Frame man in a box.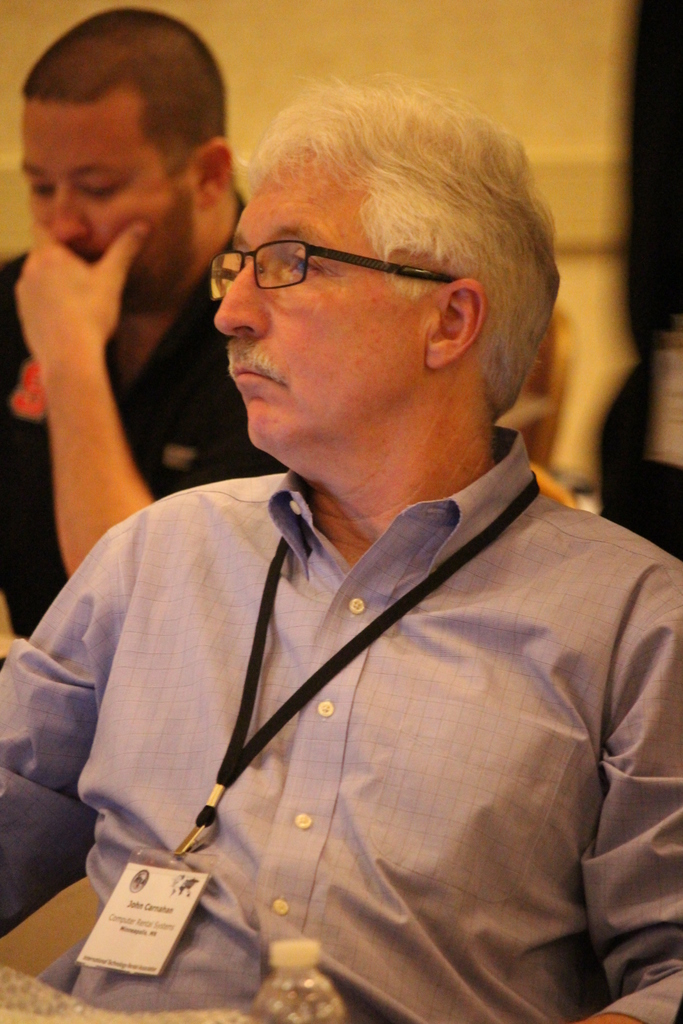
{"x1": 0, "y1": 4, "x2": 289, "y2": 664}.
